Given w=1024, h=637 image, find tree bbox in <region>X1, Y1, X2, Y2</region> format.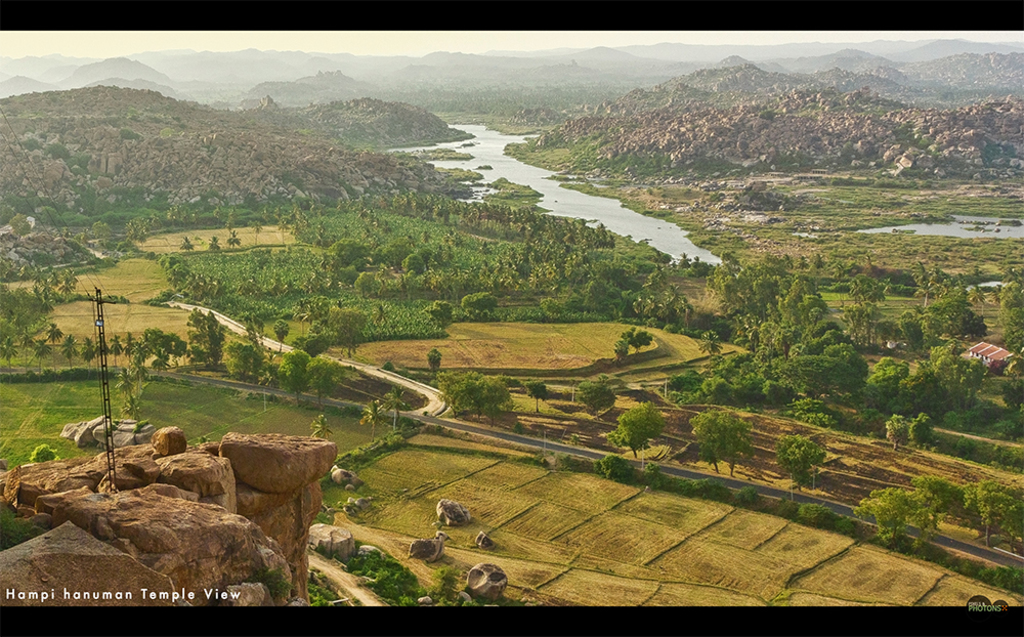
<region>882, 413, 915, 457</region>.
